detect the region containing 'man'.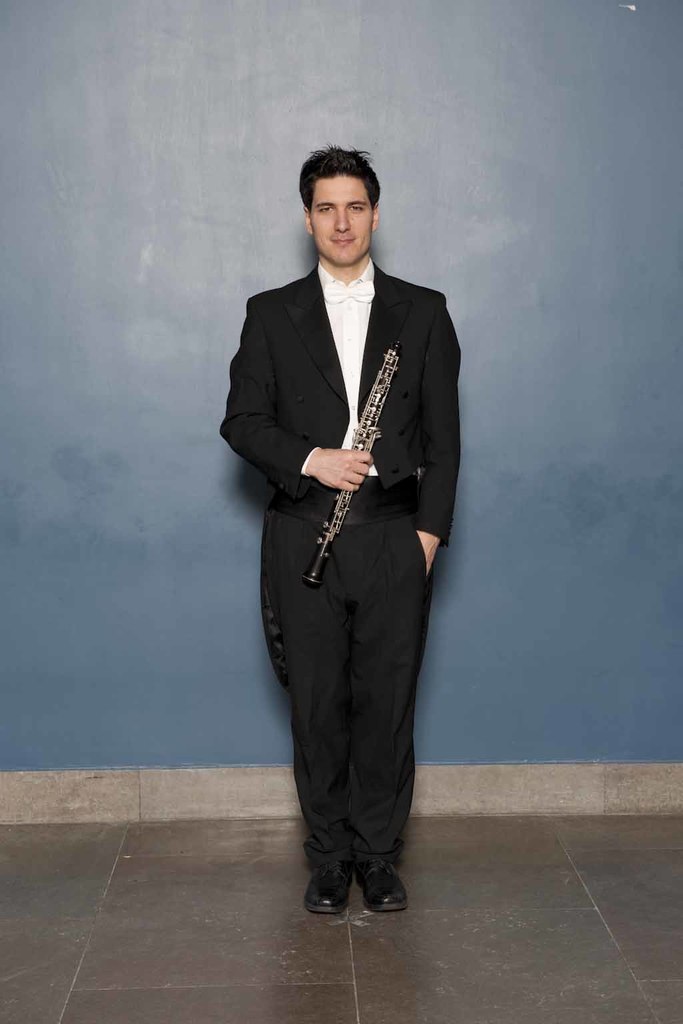
<bbox>223, 125, 476, 924</bbox>.
